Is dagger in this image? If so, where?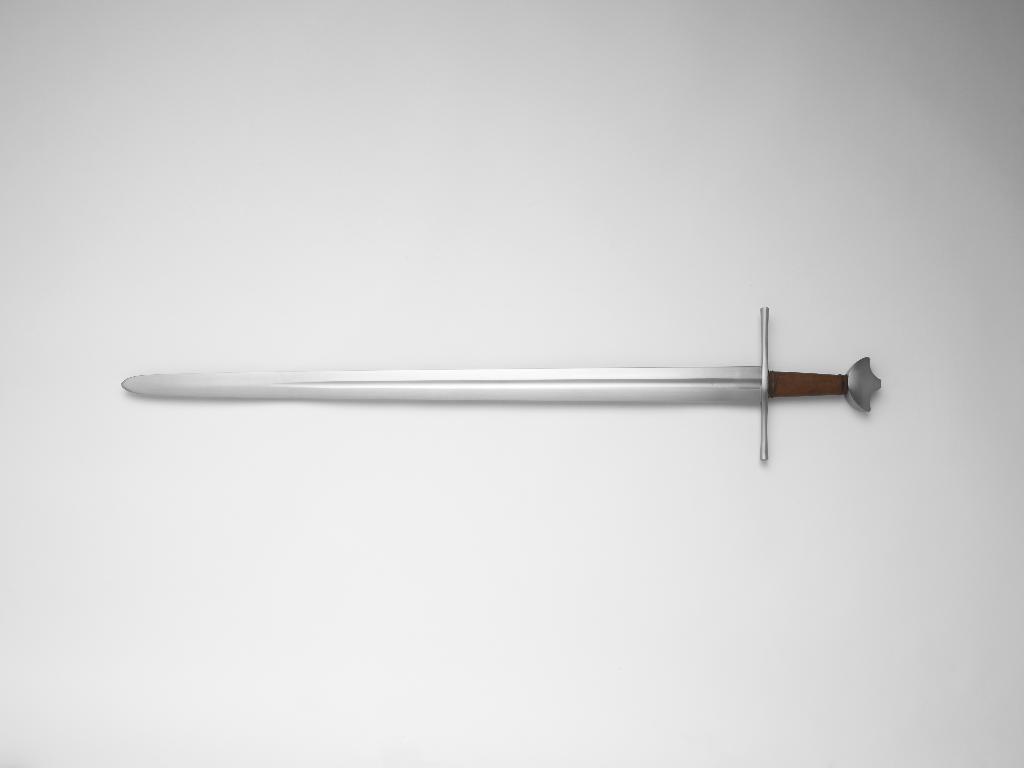
Yes, at region(120, 307, 881, 461).
